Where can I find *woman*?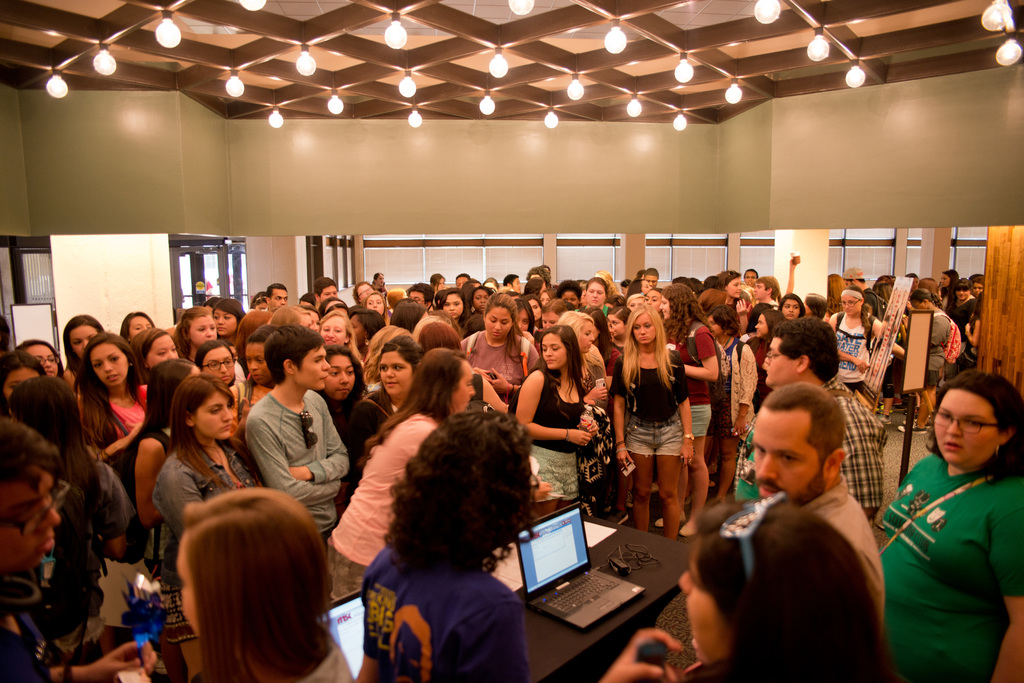
You can find it at rect(554, 280, 581, 312).
